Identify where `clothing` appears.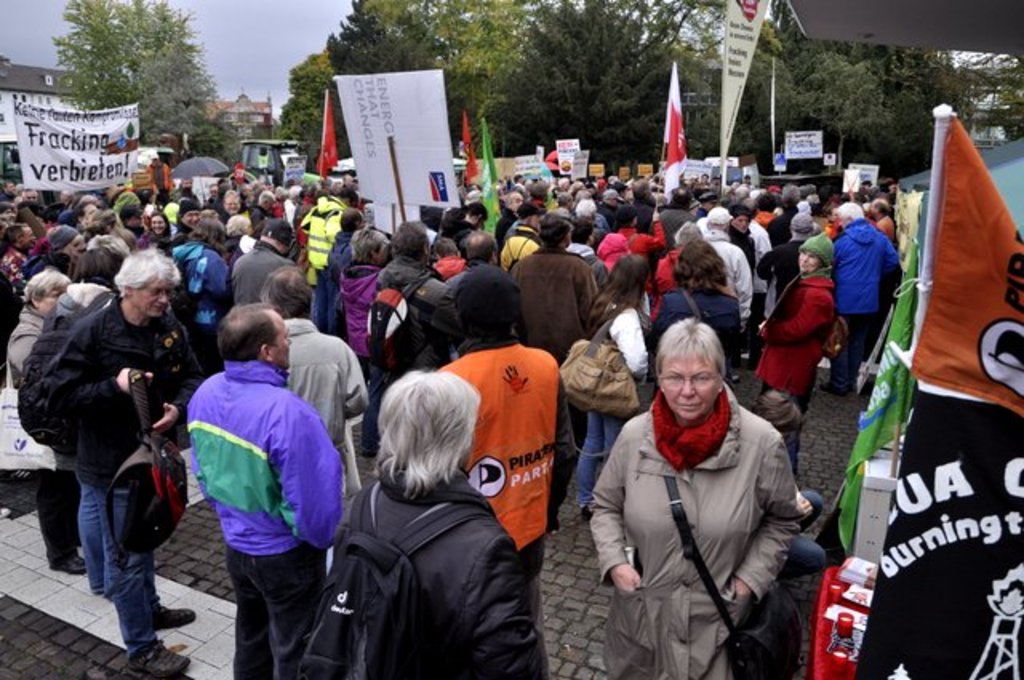
Appears at 318:270:379:386.
